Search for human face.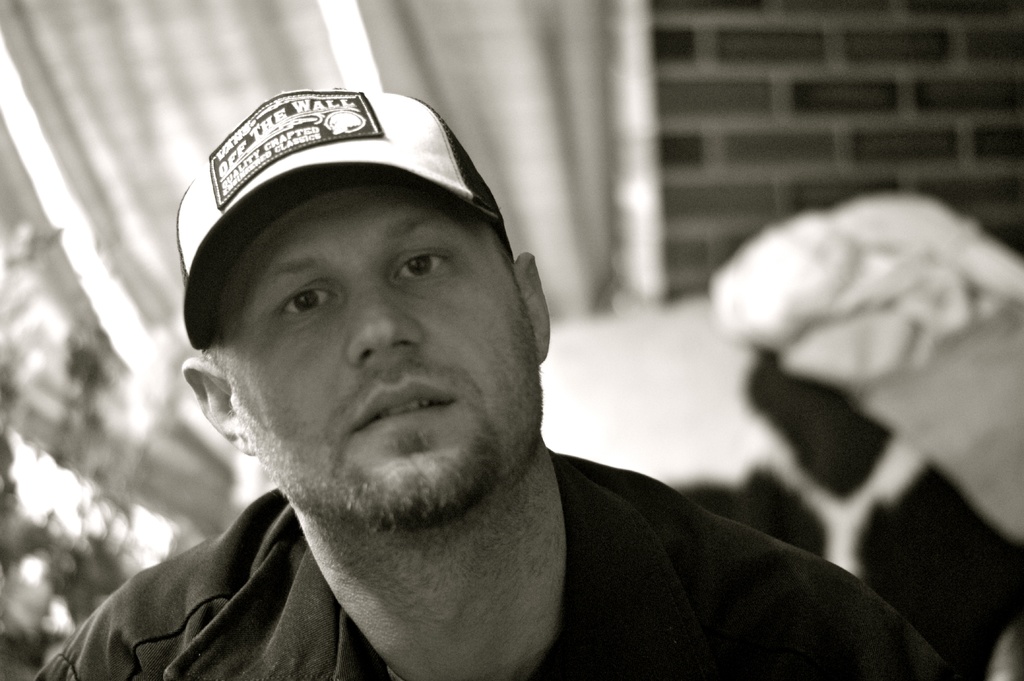
Found at 228,182,539,520.
